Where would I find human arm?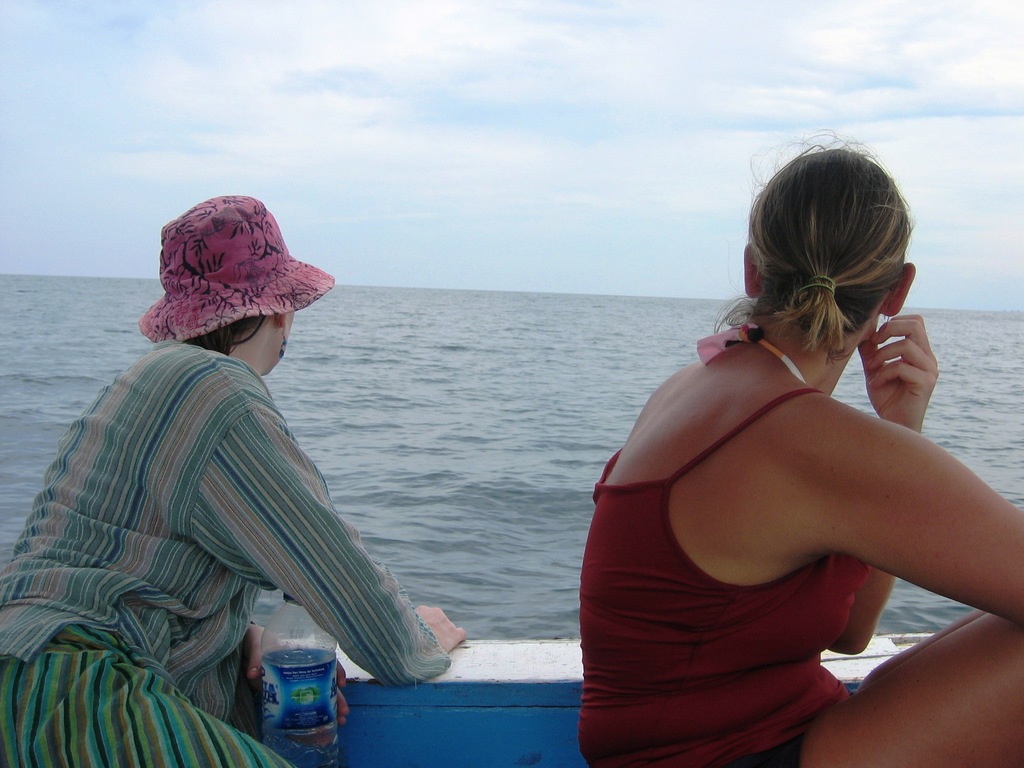
At locate(243, 620, 349, 724).
